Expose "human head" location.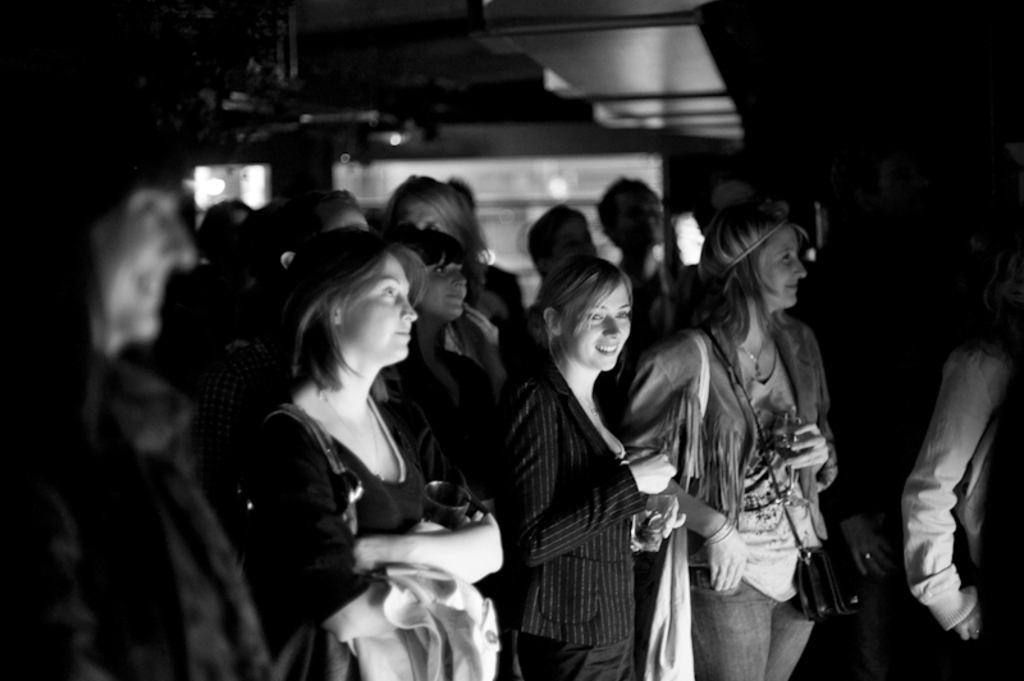
Exposed at detection(197, 197, 256, 255).
